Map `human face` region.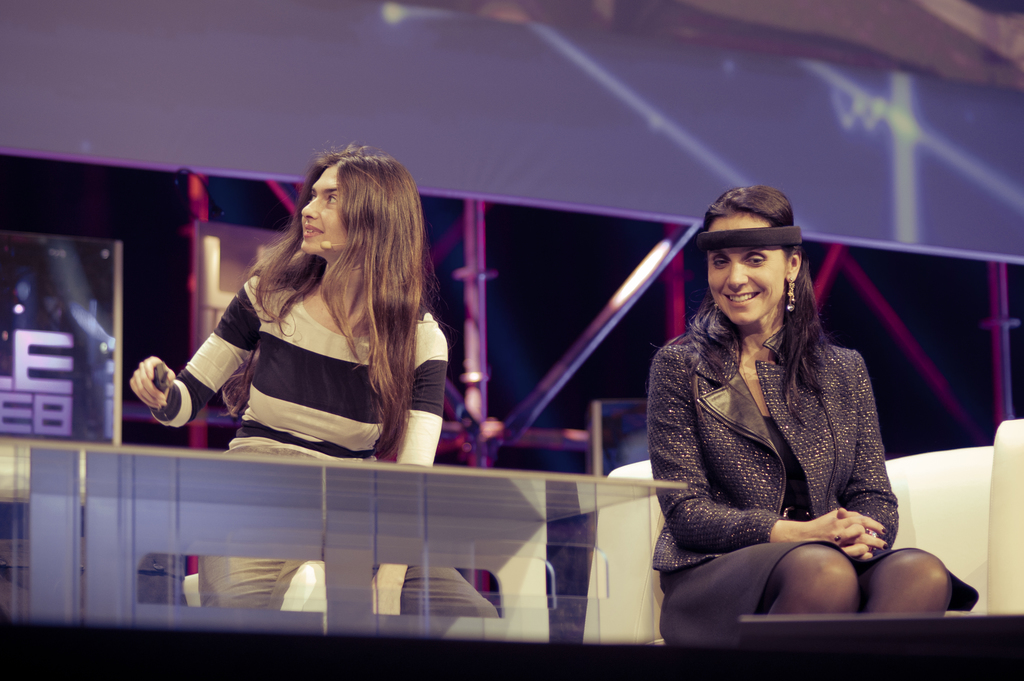
Mapped to (left=299, top=169, right=349, bottom=253).
